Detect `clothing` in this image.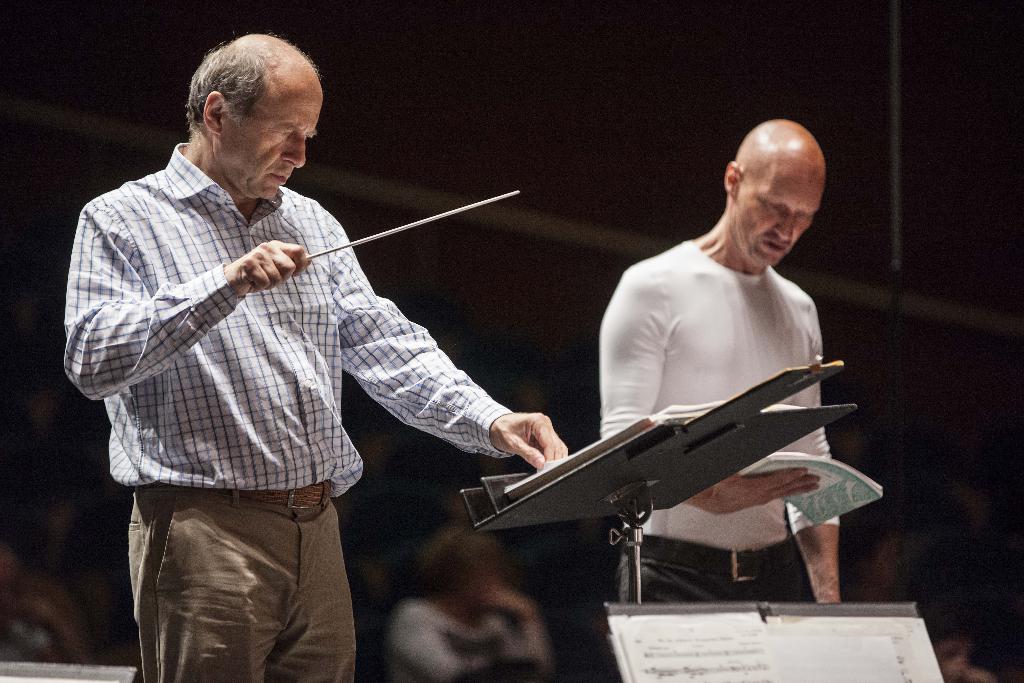
Detection: 596, 223, 843, 614.
